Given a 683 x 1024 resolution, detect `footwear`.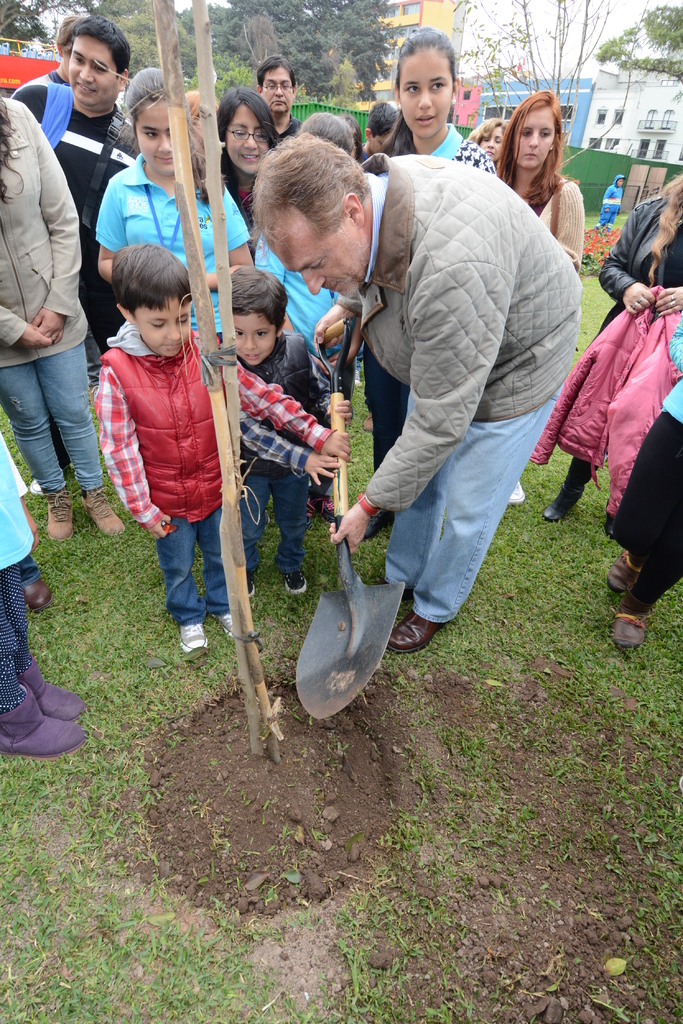
388/608/446/652.
